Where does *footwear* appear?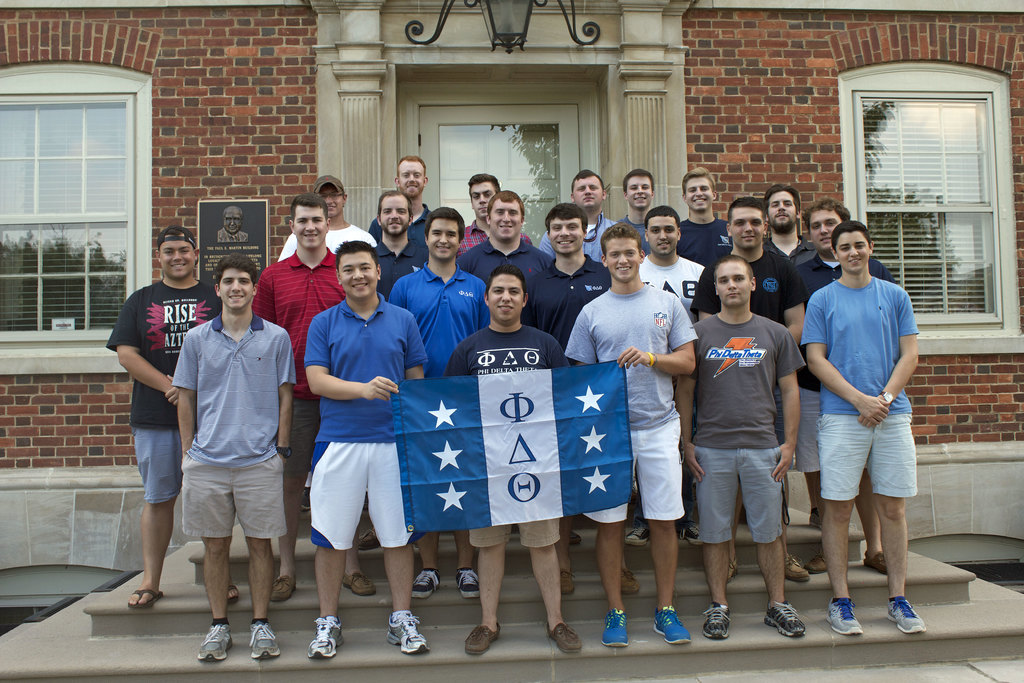
Appears at box(465, 621, 499, 657).
